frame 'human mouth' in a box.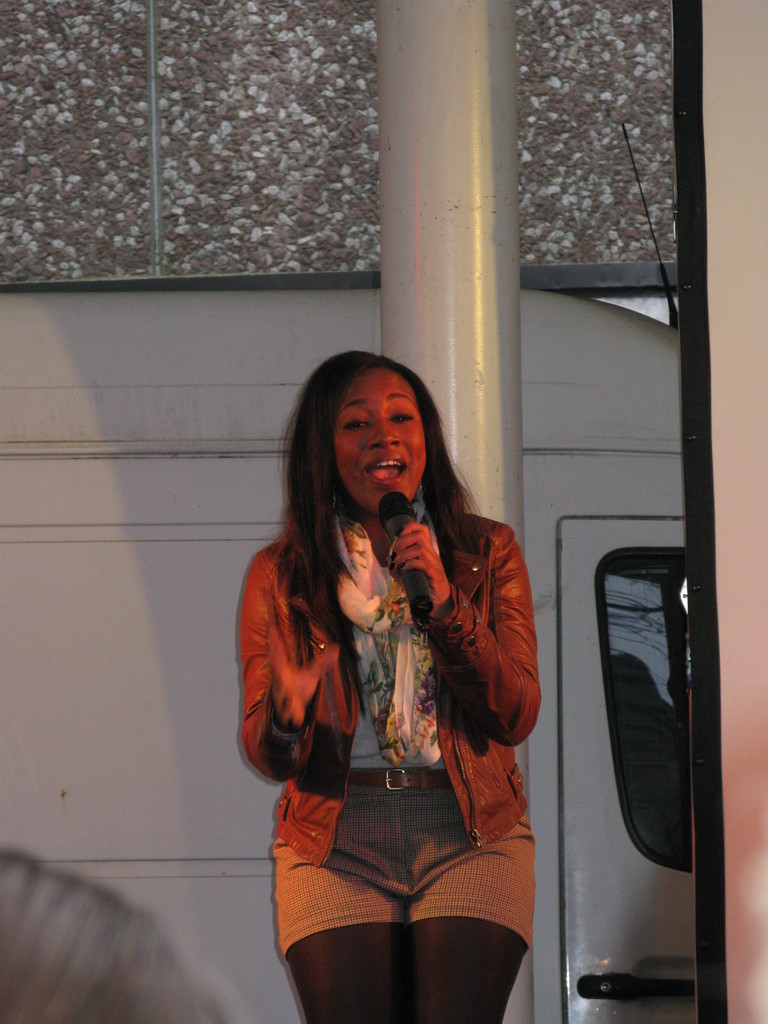
[x1=363, y1=454, x2=408, y2=485].
